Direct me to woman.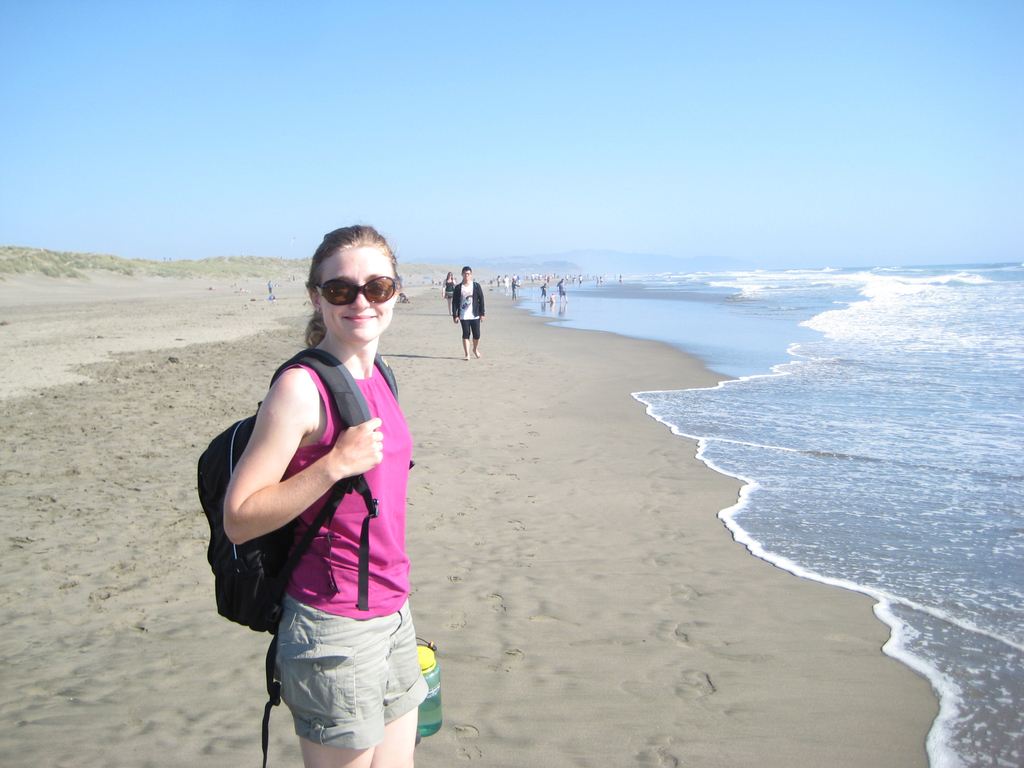
Direction: bbox(201, 223, 444, 754).
